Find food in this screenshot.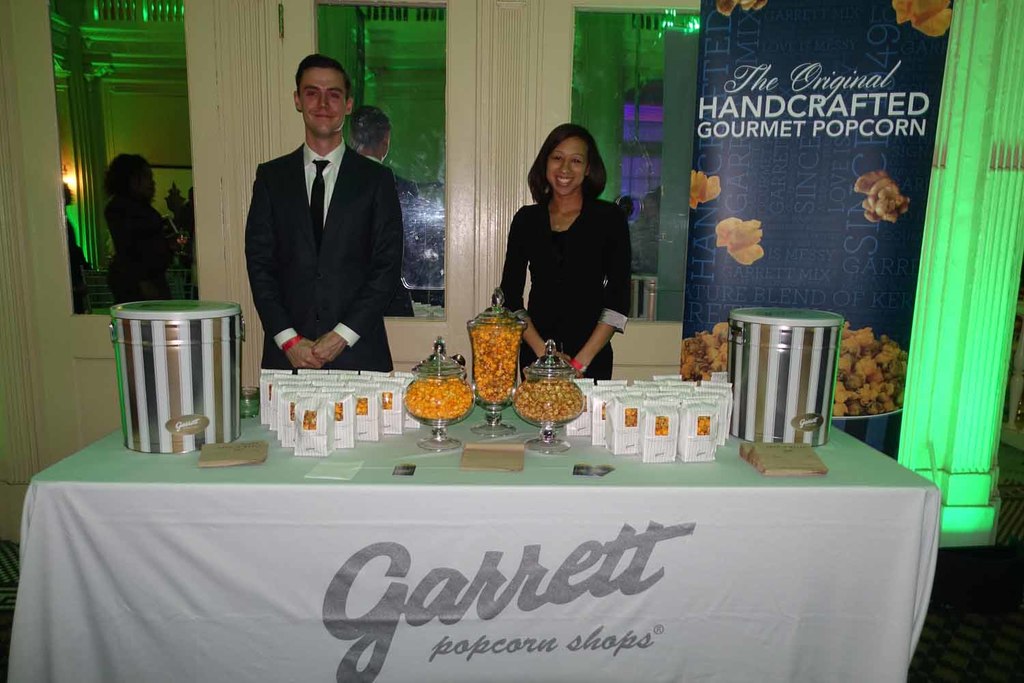
The bounding box for food is bbox=(401, 375, 472, 421).
